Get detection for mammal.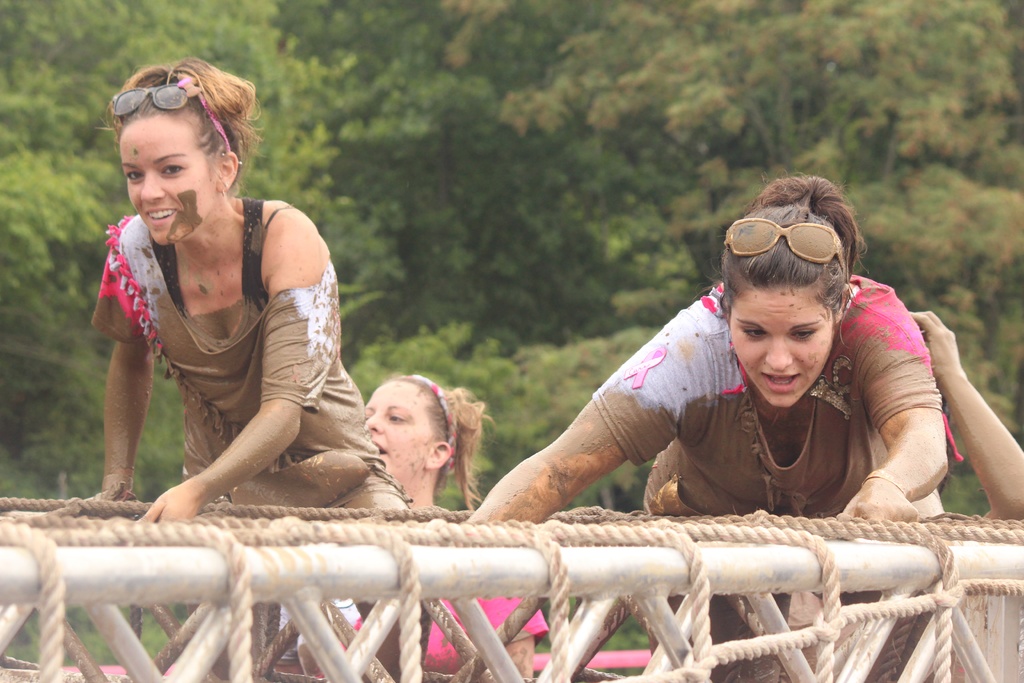
Detection: rect(268, 368, 552, 682).
